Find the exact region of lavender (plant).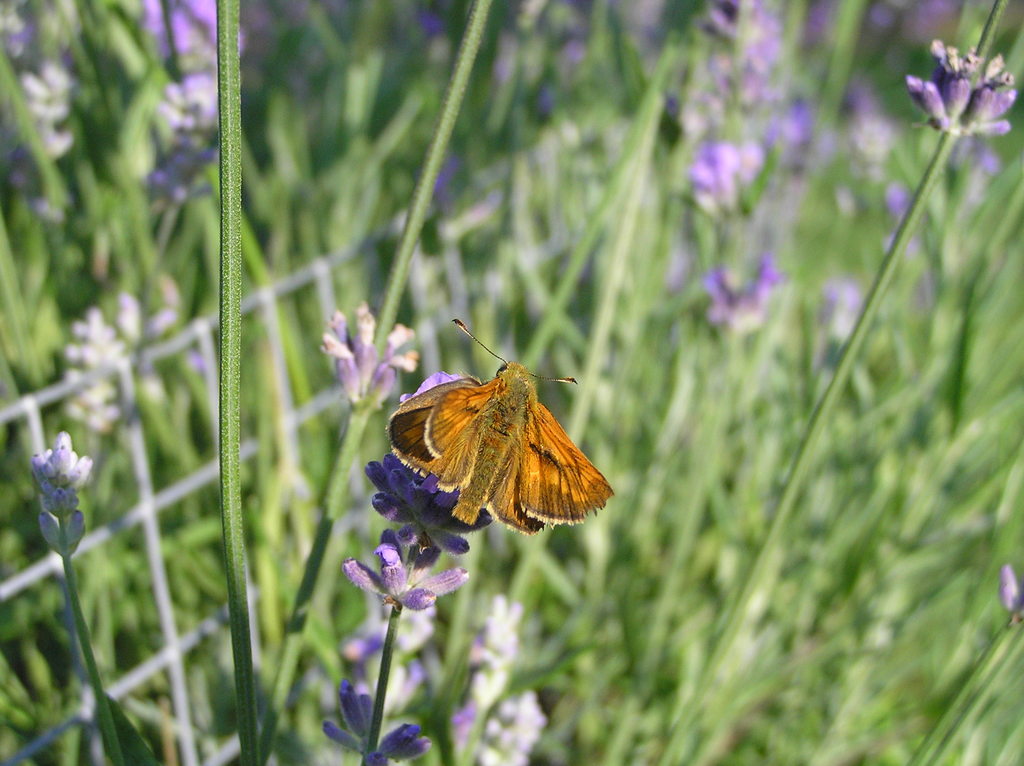
Exact region: (691, 129, 769, 264).
